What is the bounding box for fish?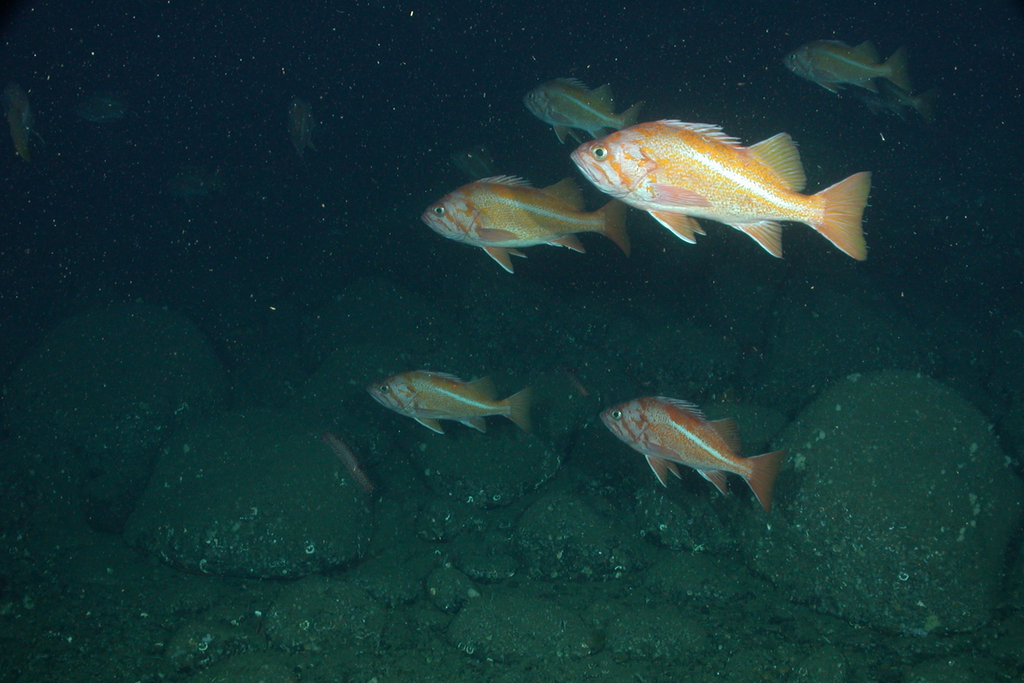
{"left": 70, "top": 93, "right": 122, "bottom": 119}.
